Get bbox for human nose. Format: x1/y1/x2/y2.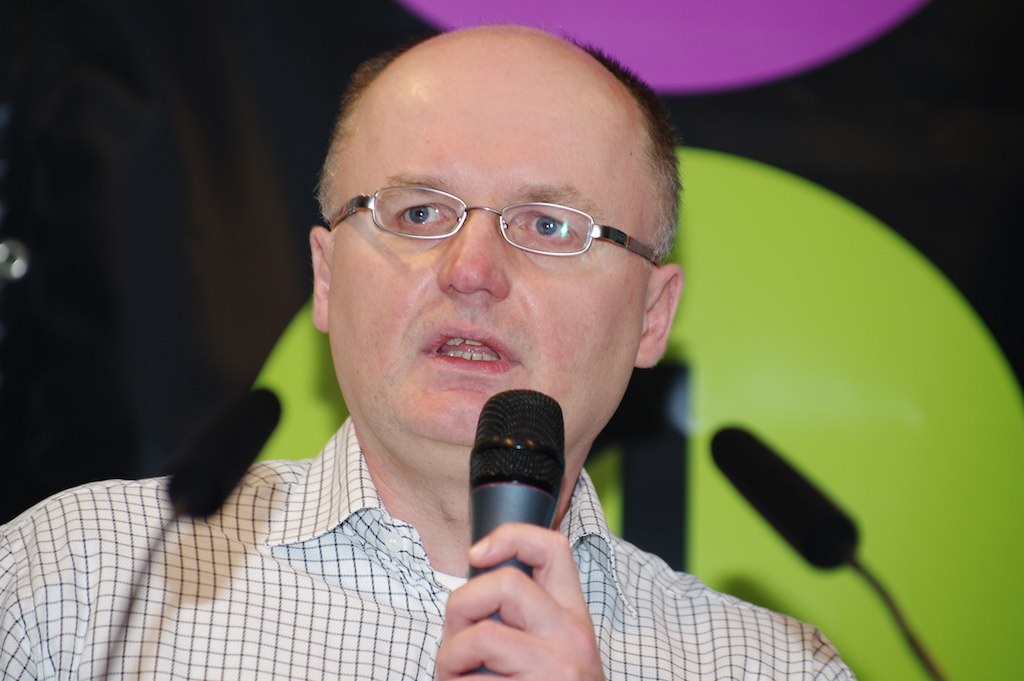
434/207/506/297.
